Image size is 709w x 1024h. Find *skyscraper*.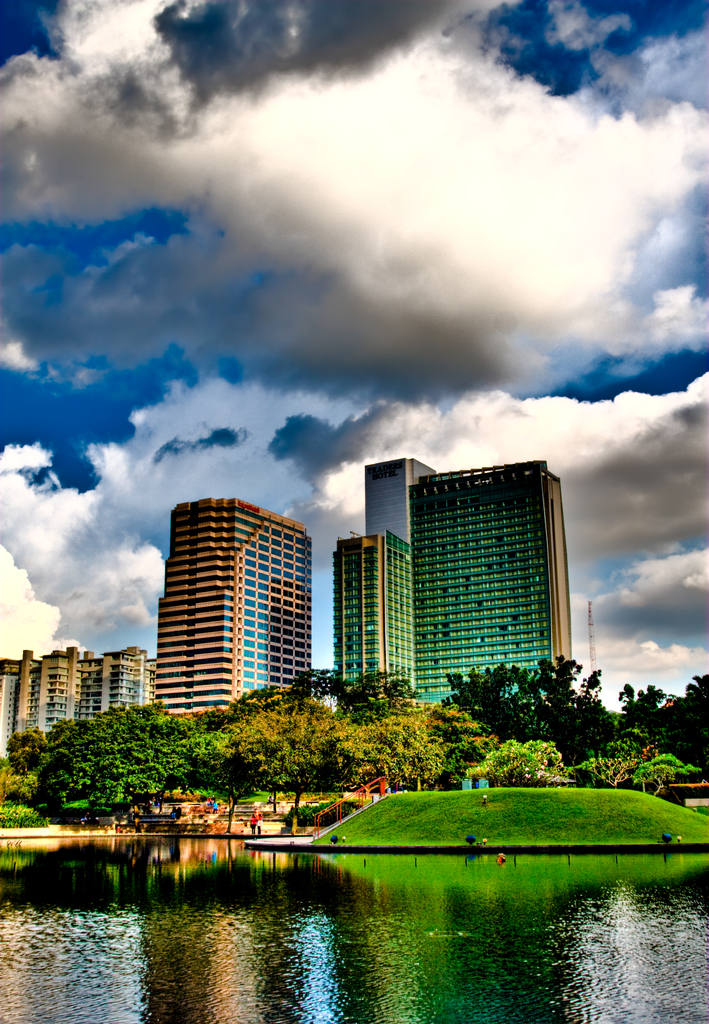
Rect(309, 454, 576, 692).
